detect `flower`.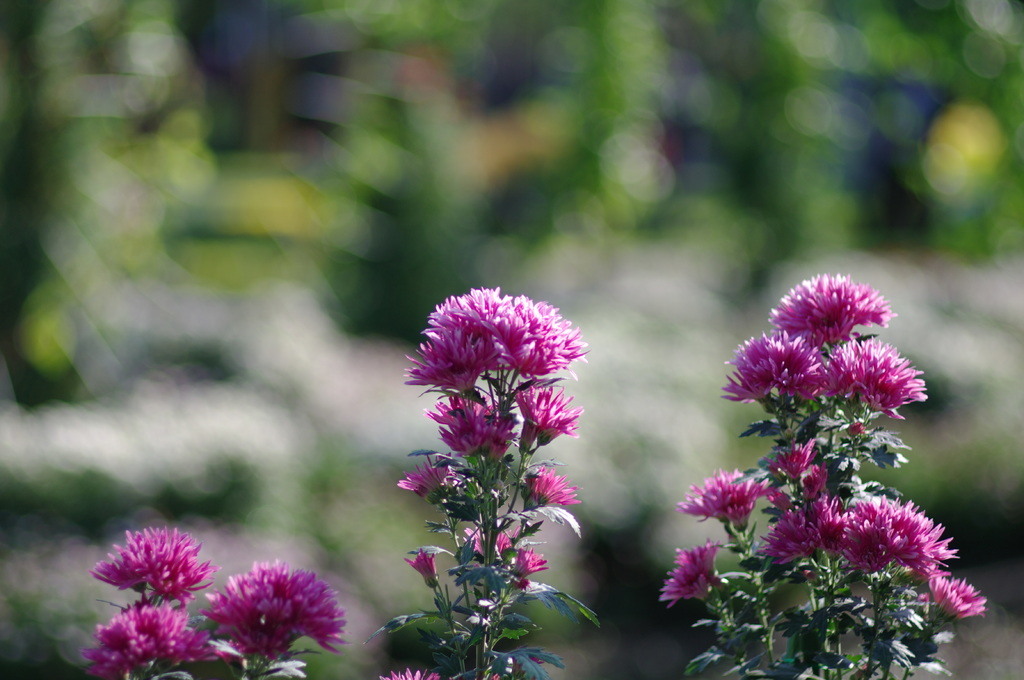
Detected at x1=510 y1=648 x2=544 y2=676.
